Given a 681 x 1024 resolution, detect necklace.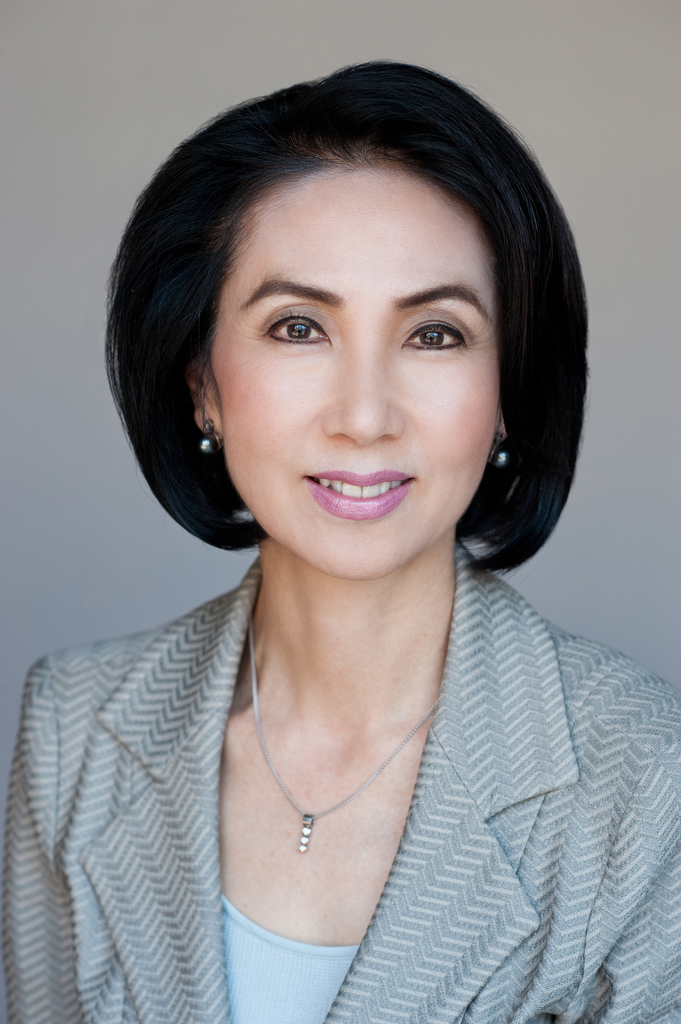
246/623/435/852.
